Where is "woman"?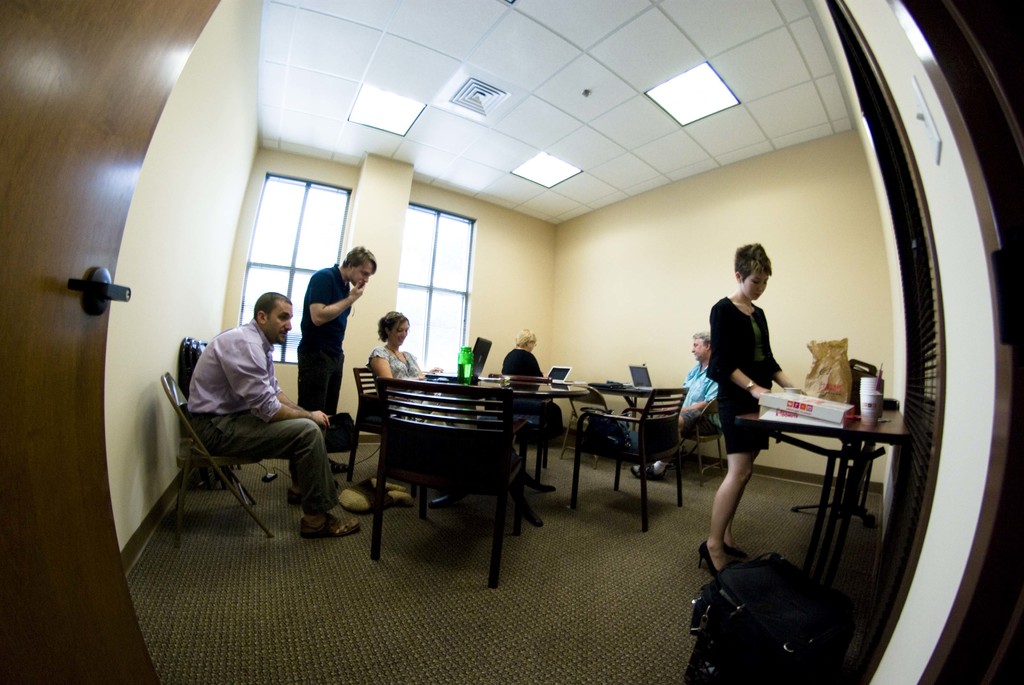
500/325/572/441.
